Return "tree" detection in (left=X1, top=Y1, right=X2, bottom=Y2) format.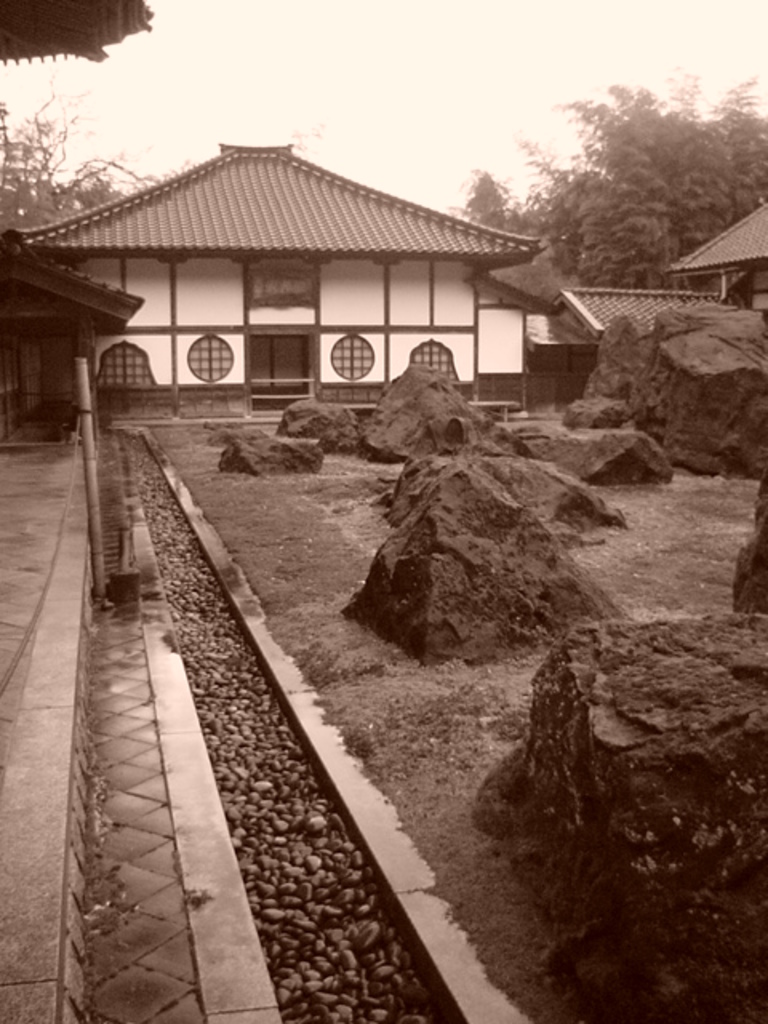
(left=0, top=62, right=198, bottom=238).
